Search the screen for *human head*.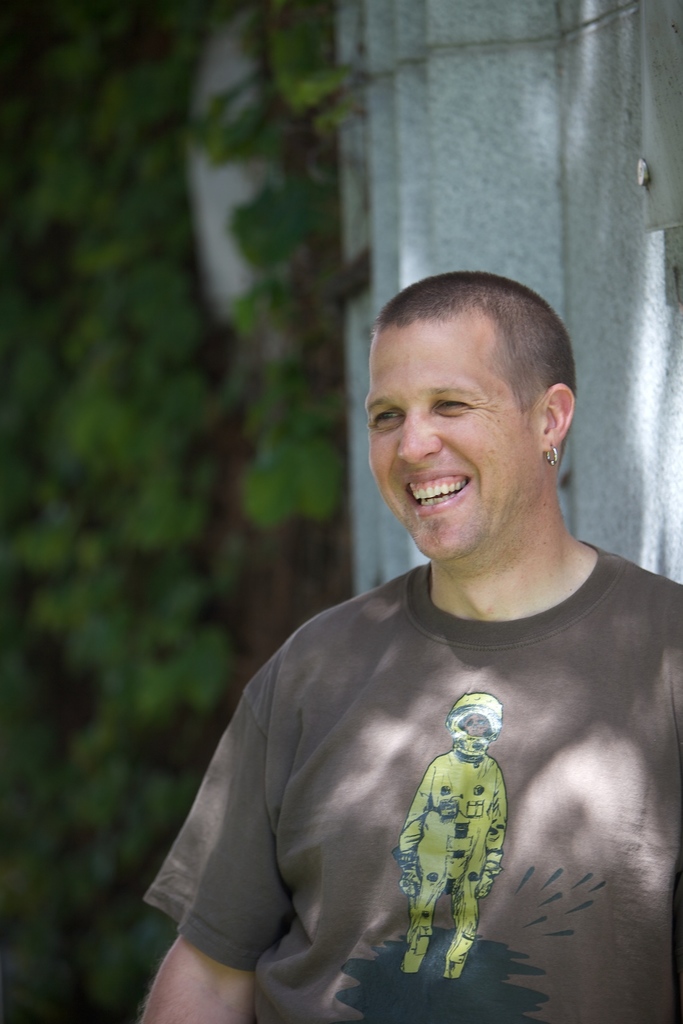
Found at 449, 690, 505, 758.
